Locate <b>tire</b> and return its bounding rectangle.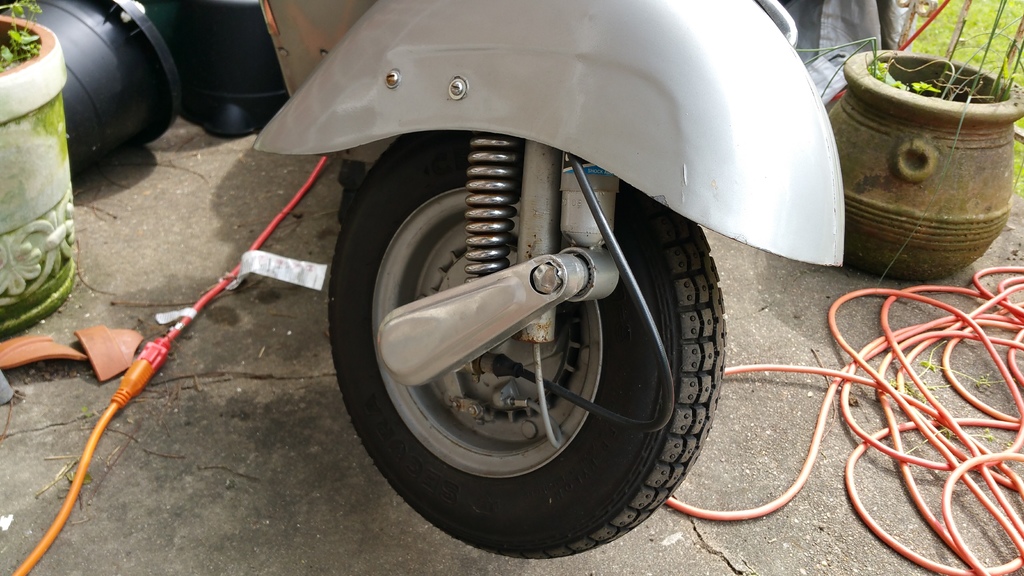
rect(317, 134, 708, 547).
